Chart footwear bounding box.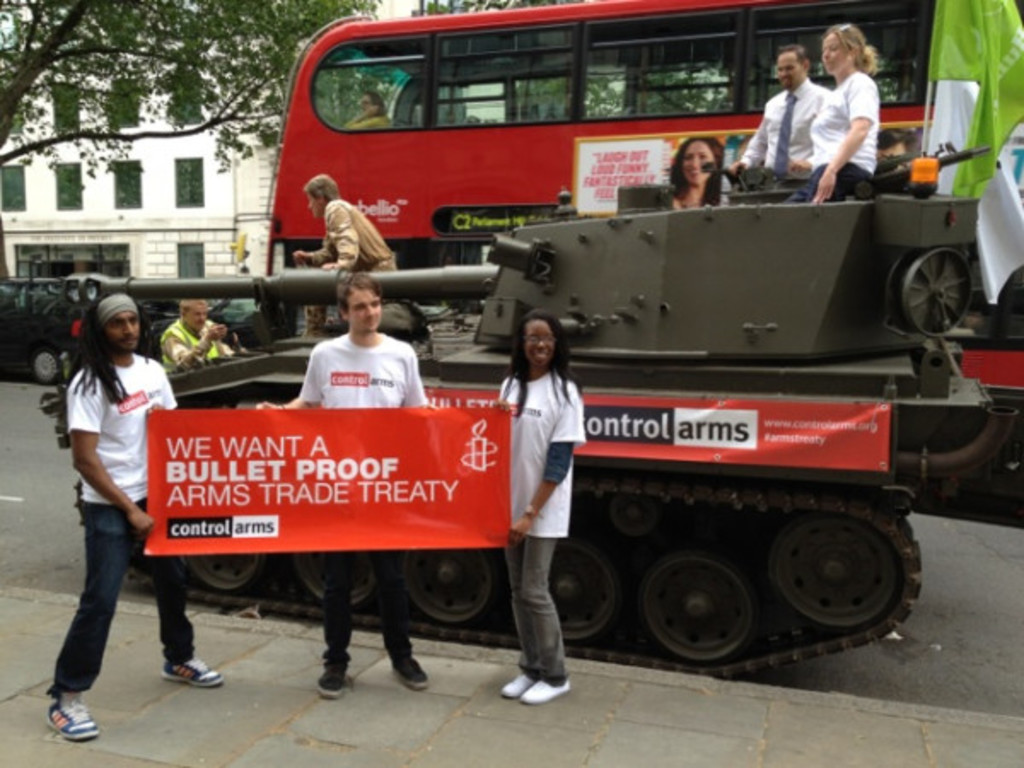
Charted: x1=155 y1=649 x2=227 y2=684.
